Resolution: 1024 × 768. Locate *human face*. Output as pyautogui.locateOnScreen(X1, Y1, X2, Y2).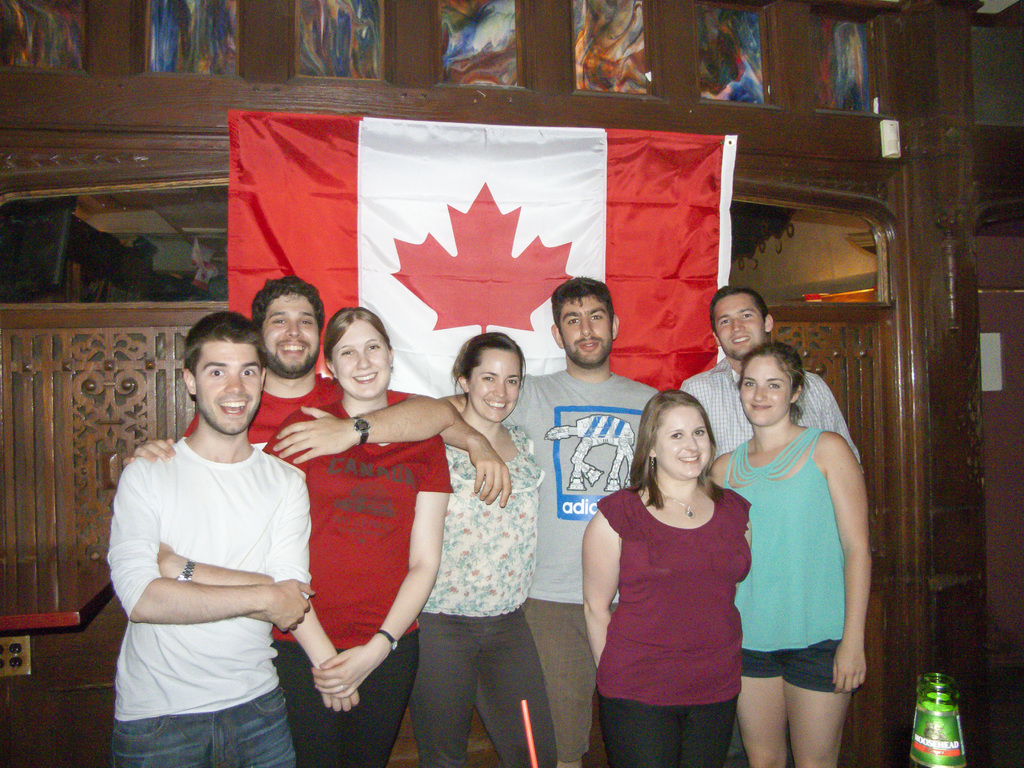
pyautogui.locateOnScreen(193, 340, 264, 436).
